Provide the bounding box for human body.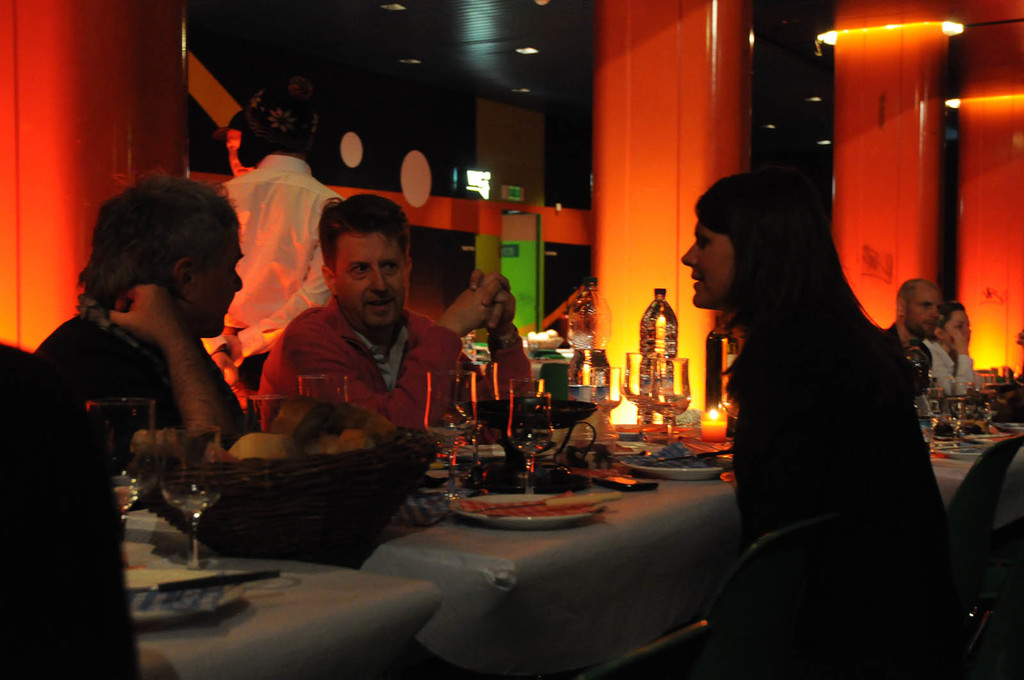
257 184 544 433.
